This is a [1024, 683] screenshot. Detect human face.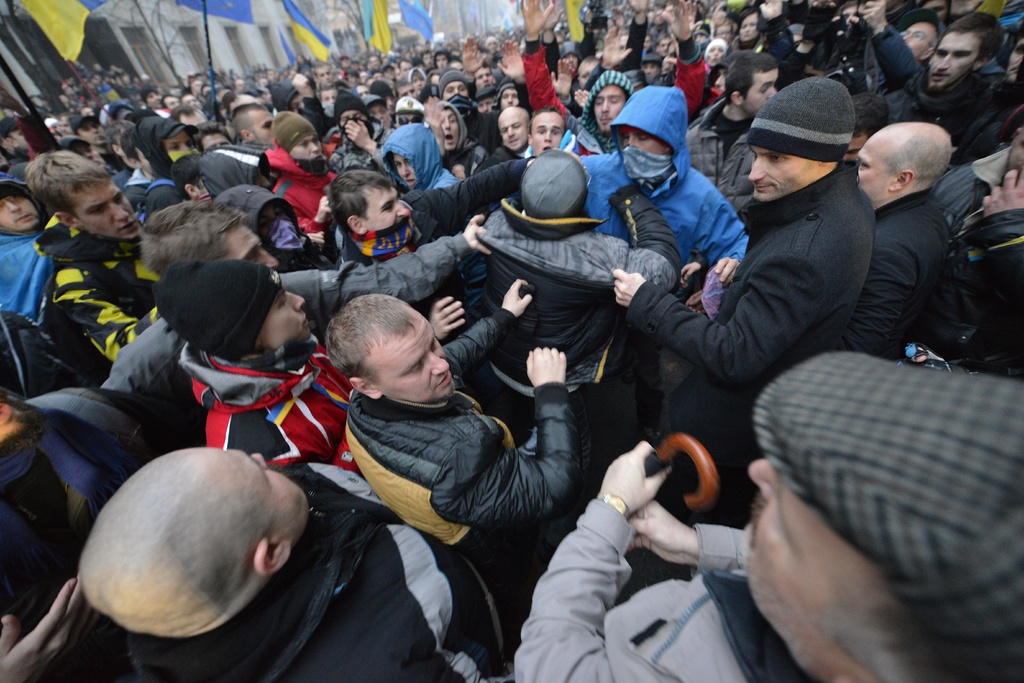
164 133 191 153.
